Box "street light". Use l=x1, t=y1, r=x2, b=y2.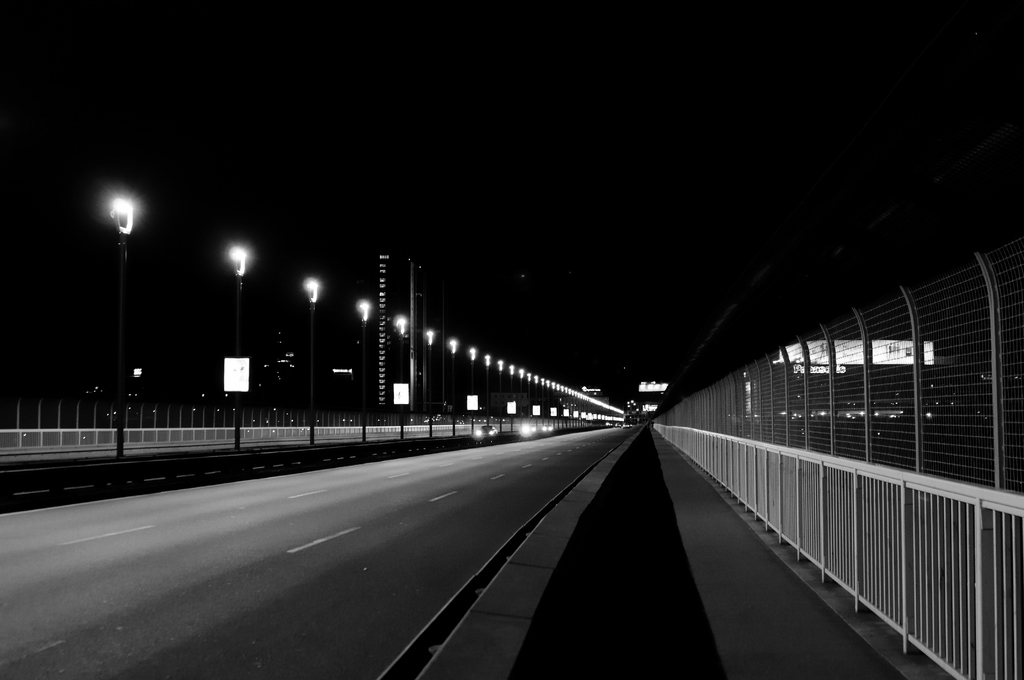
l=508, t=366, r=515, b=430.
